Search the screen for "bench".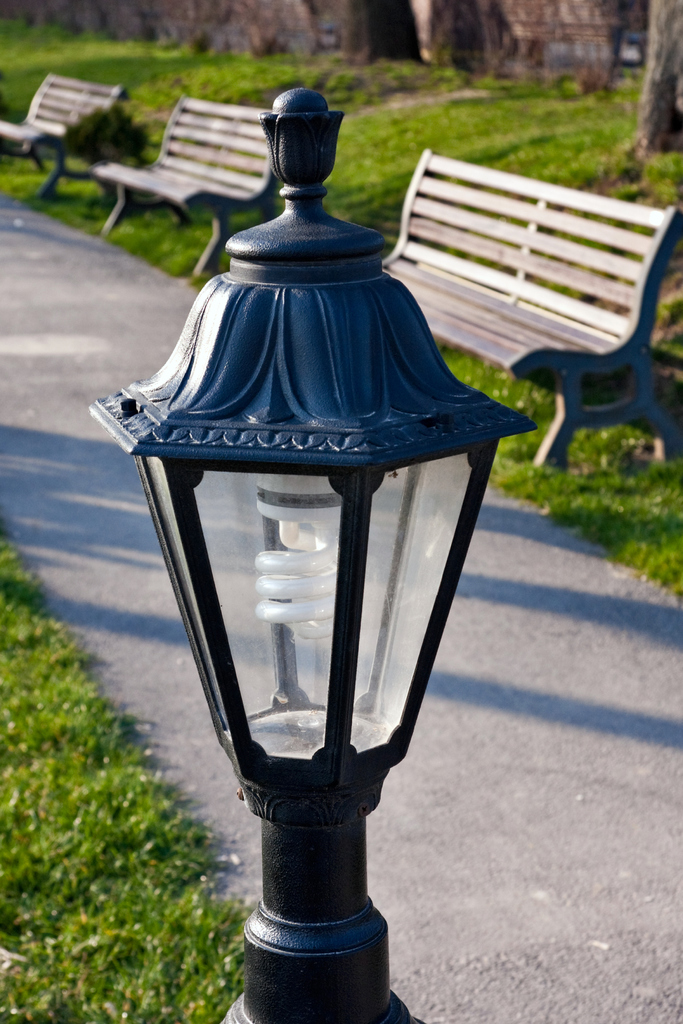
Found at <region>375, 148, 682, 472</region>.
